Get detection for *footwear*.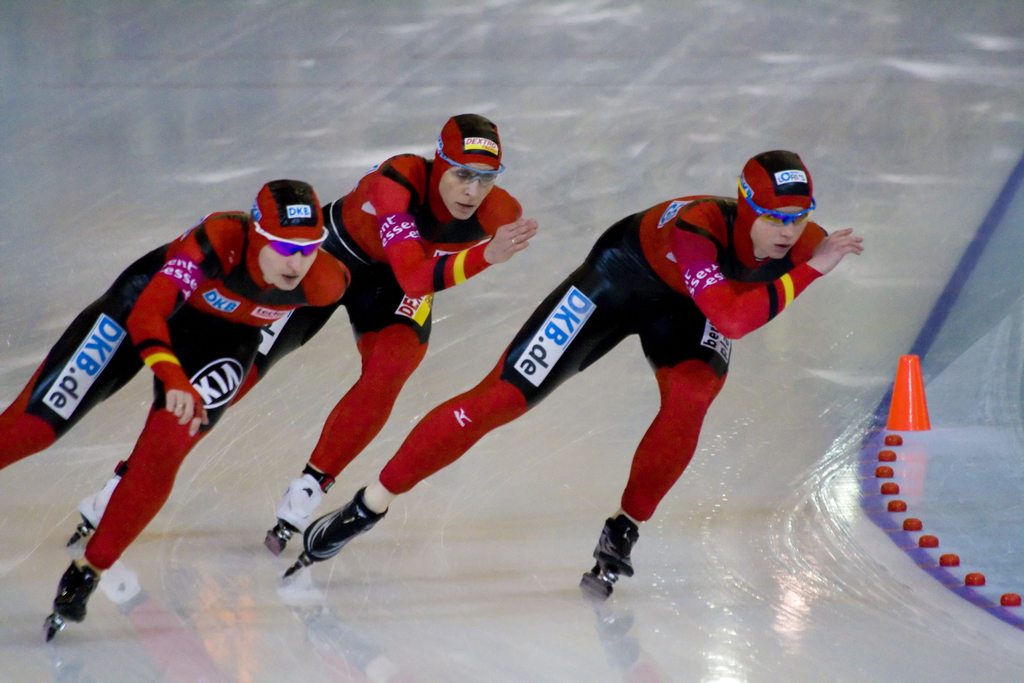
Detection: l=79, t=473, r=120, b=525.
